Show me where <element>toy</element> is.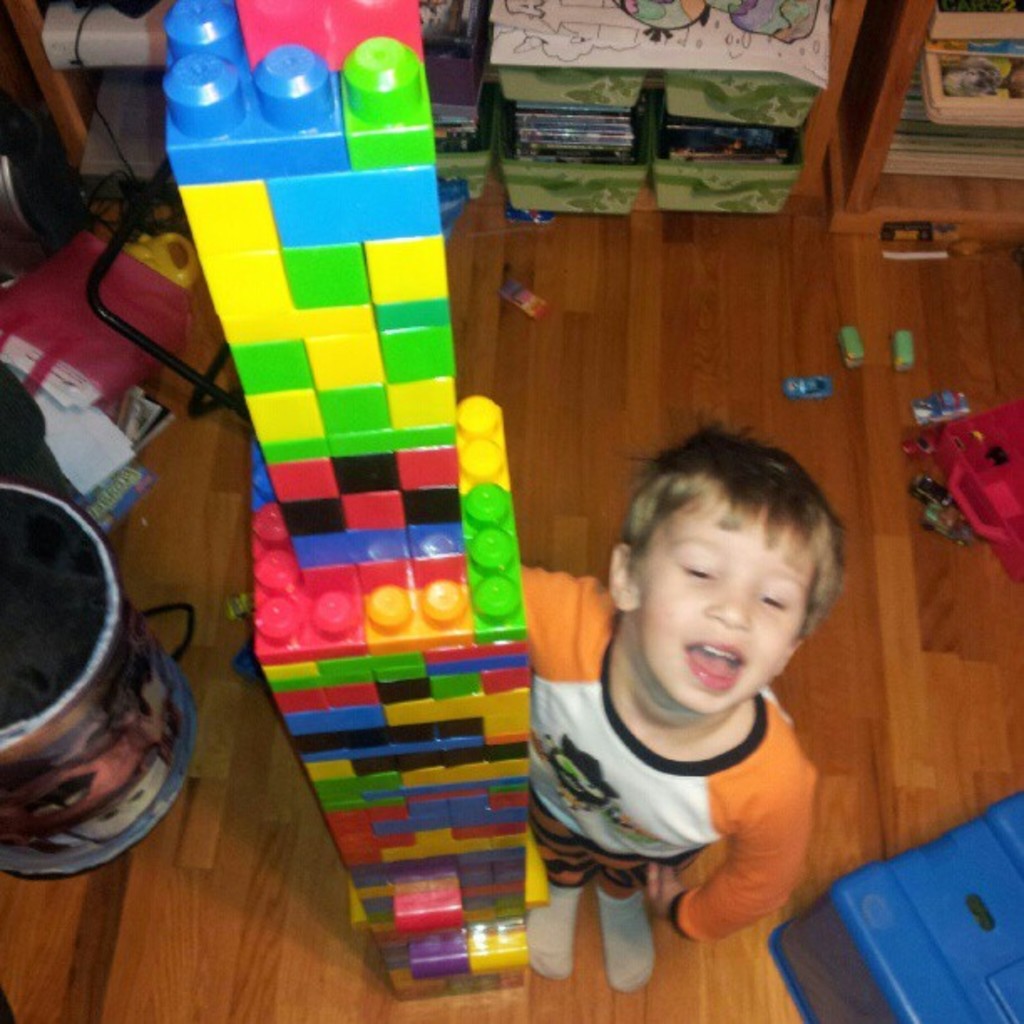
<element>toy</element> is at <box>912,475,949,500</box>.
